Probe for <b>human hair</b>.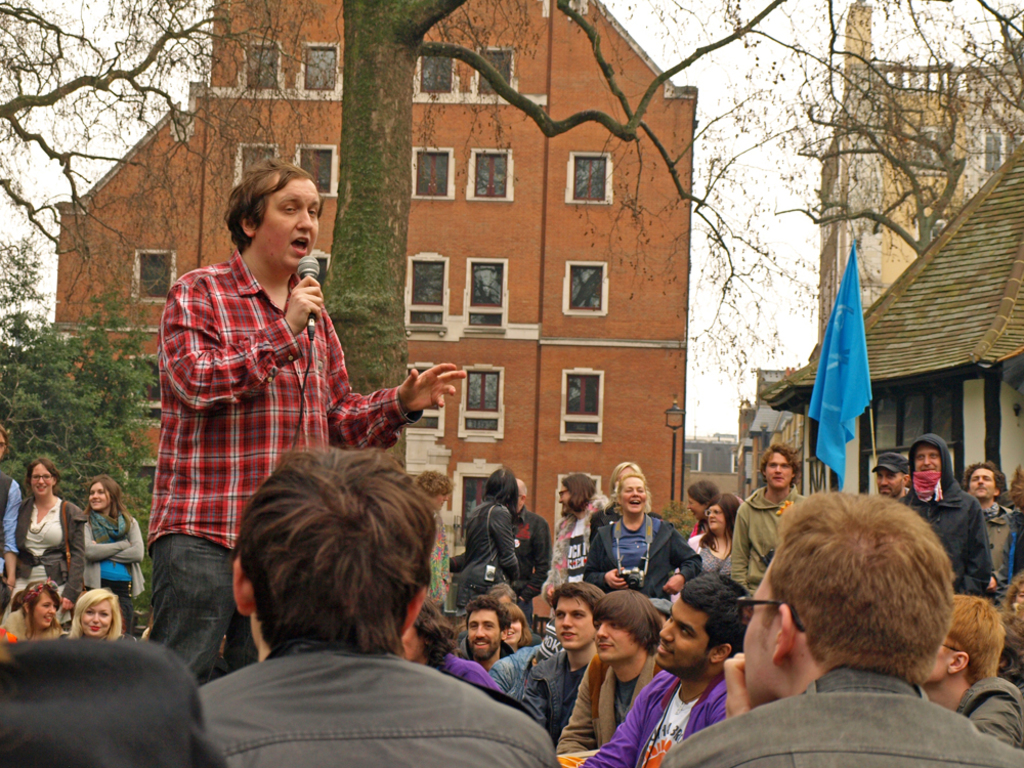
Probe result: locate(0, 424, 4, 436).
